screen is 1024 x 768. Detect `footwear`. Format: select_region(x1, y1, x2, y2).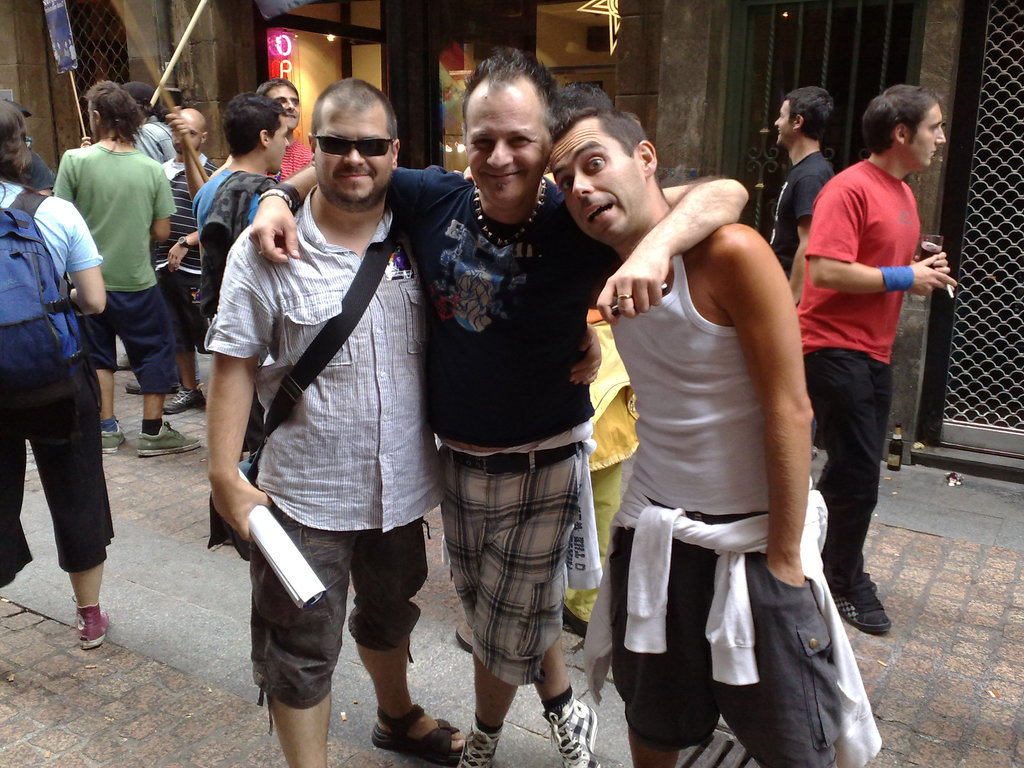
select_region(835, 573, 892, 634).
